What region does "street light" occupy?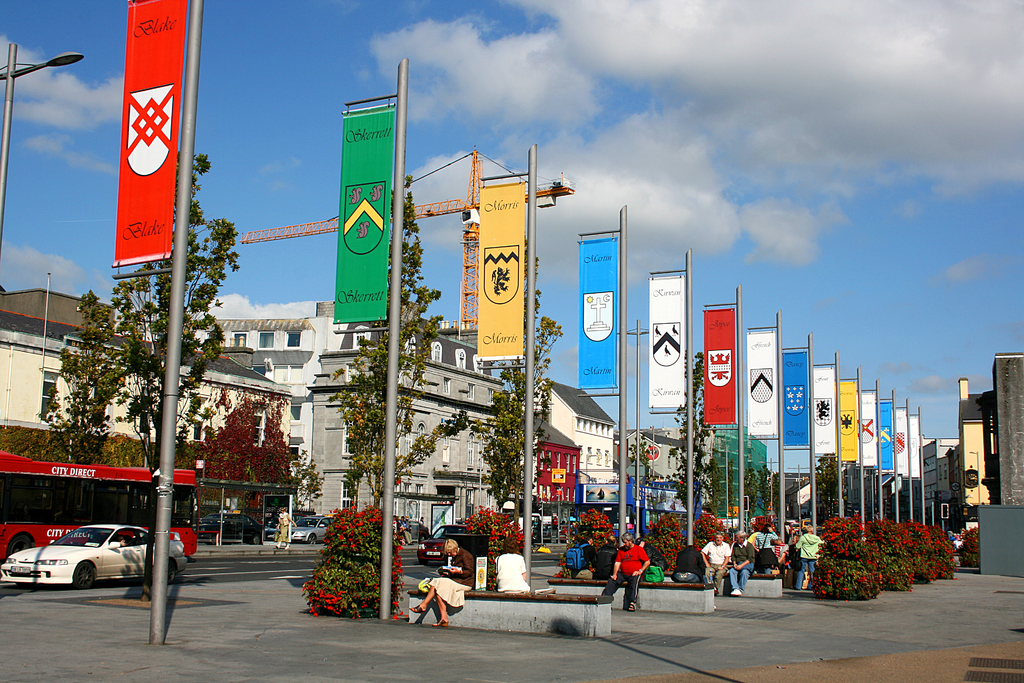
0/47/84/254.
